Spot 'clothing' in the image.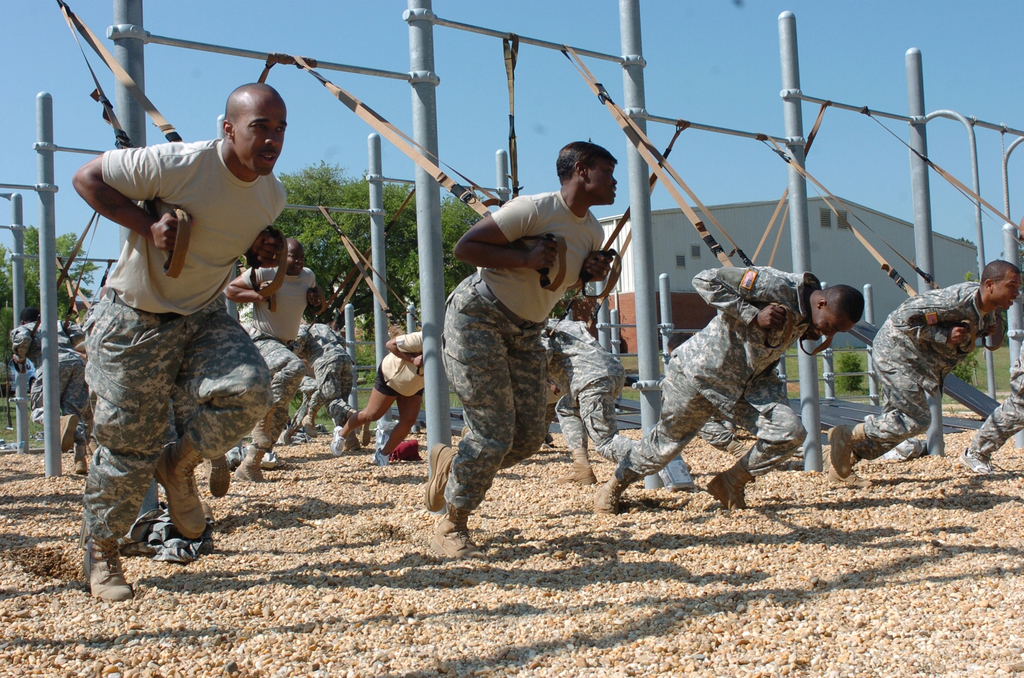
'clothing' found at 45/351/100/430.
